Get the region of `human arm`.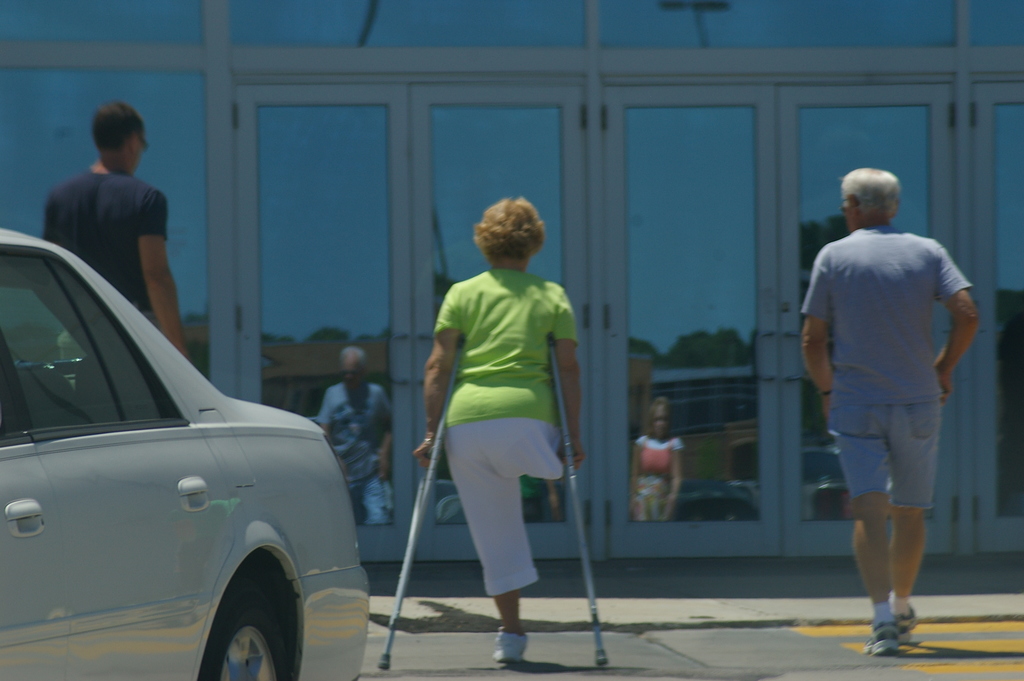
box=[136, 190, 189, 352].
